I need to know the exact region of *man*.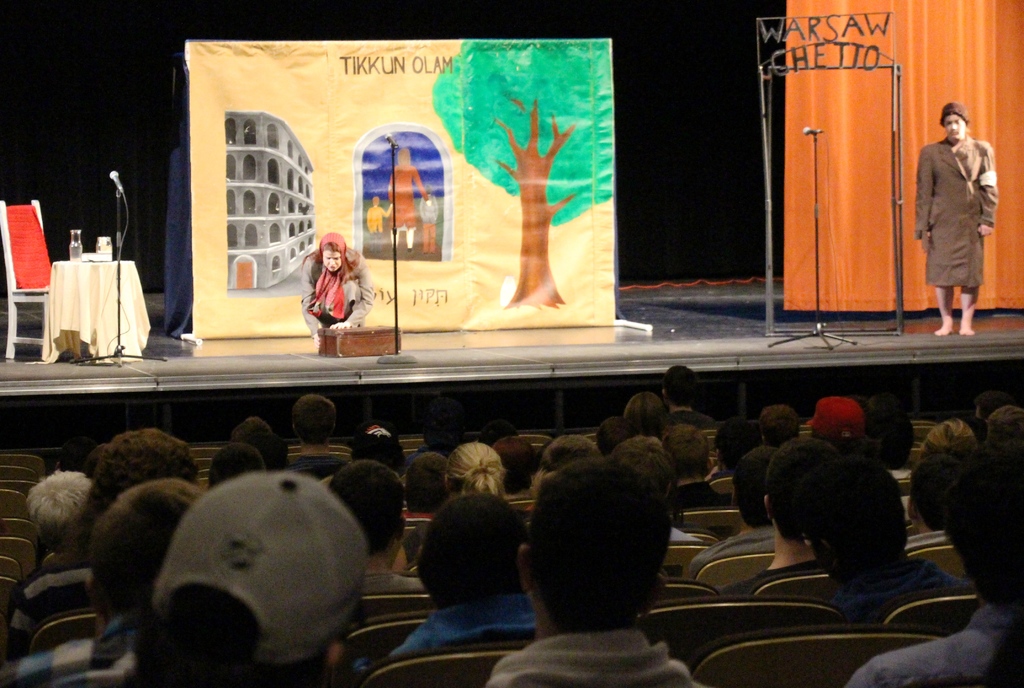
Region: region(709, 422, 767, 480).
